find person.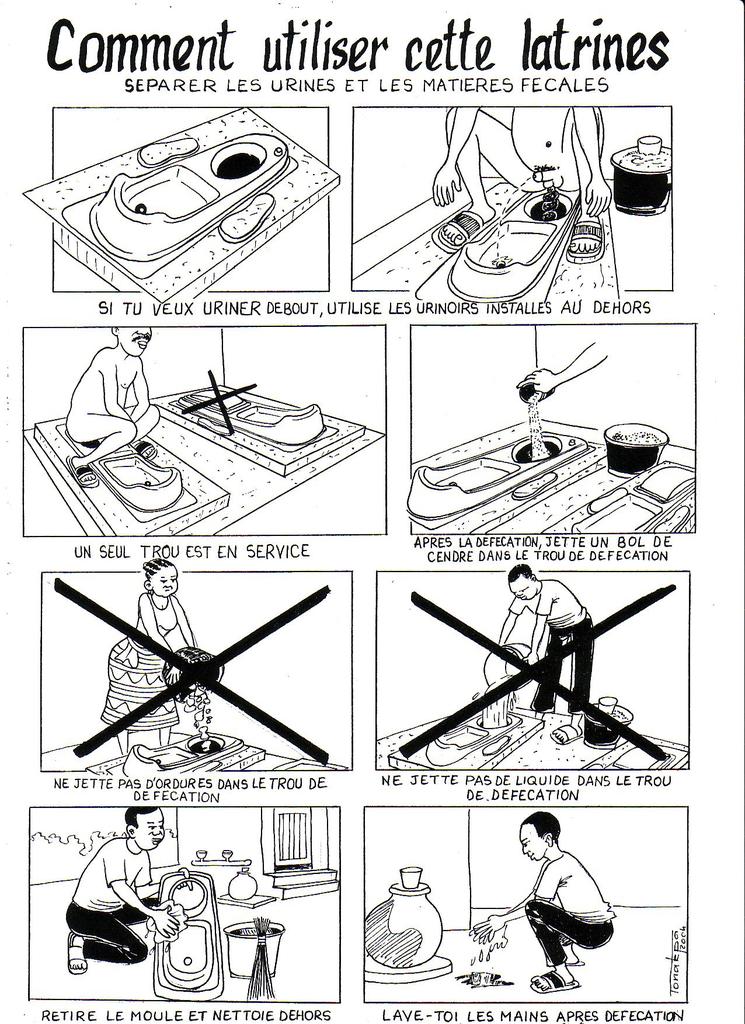
[x1=516, y1=344, x2=605, y2=396].
